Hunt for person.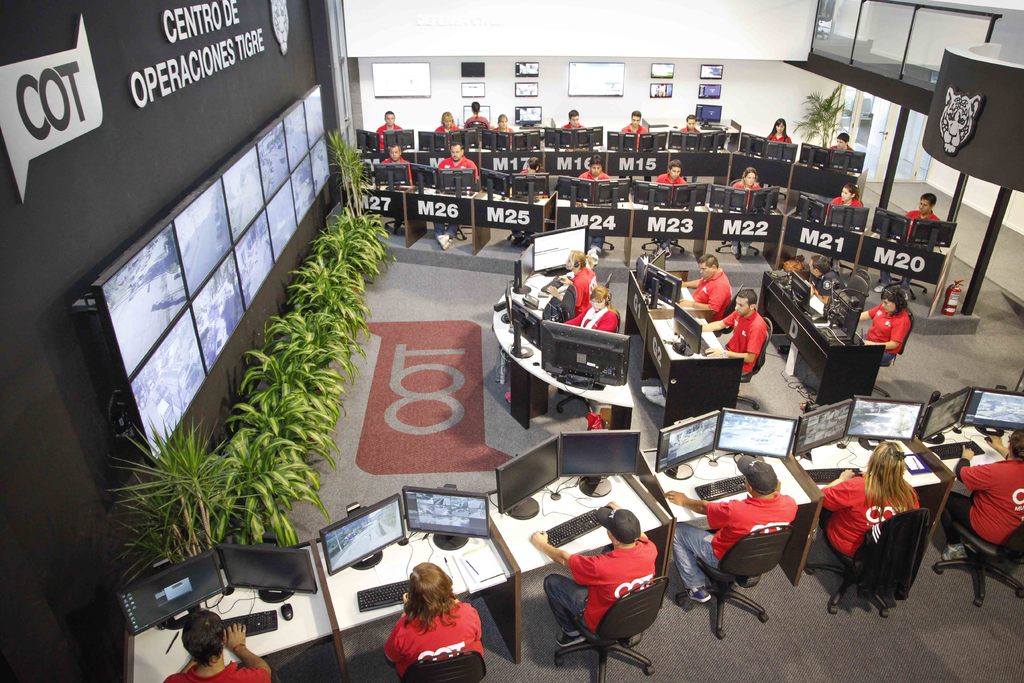
Hunted down at bbox=(652, 161, 683, 185).
